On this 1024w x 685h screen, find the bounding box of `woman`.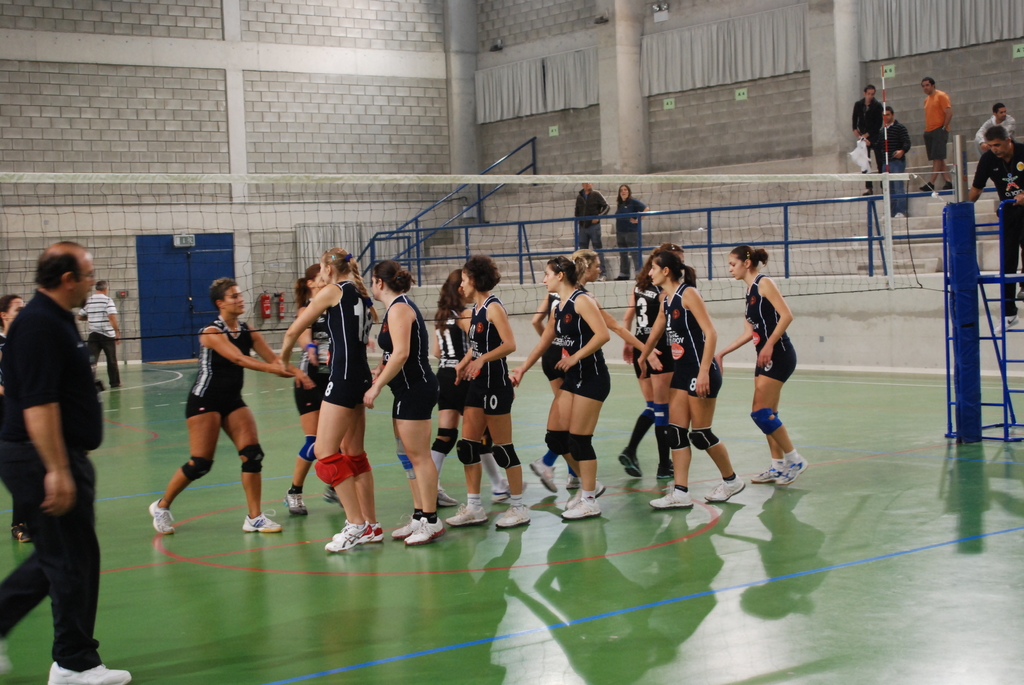
Bounding box: bbox=(143, 279, 294, 533).
